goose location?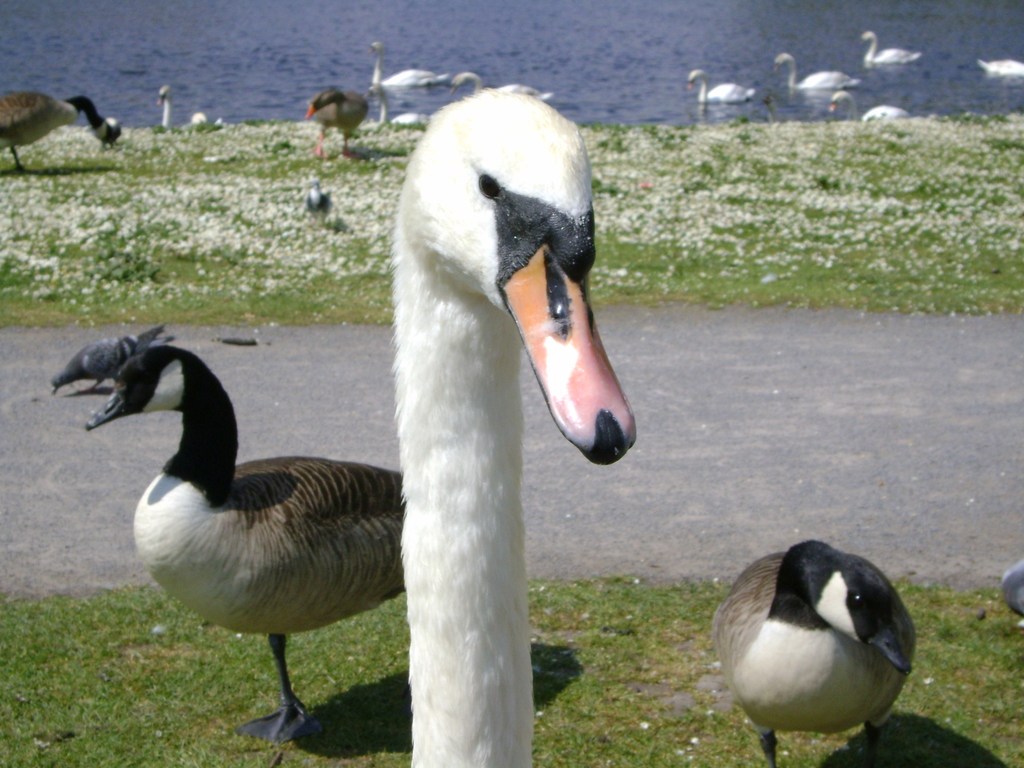
Rect(408, 86, 637, 767)
